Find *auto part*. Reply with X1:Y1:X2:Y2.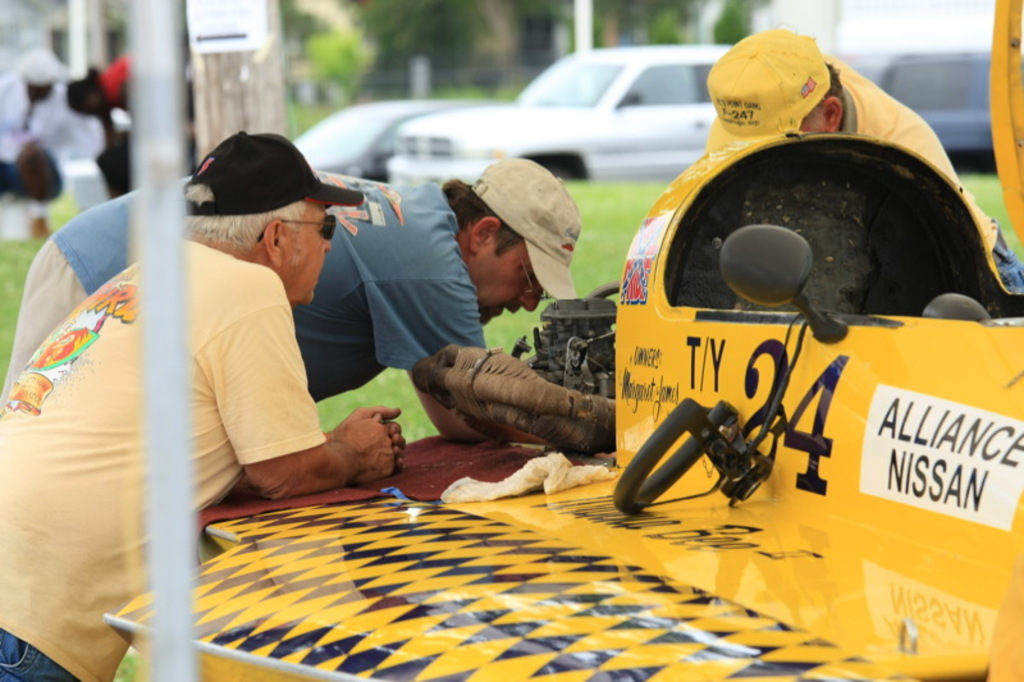
608:205:832:511.
